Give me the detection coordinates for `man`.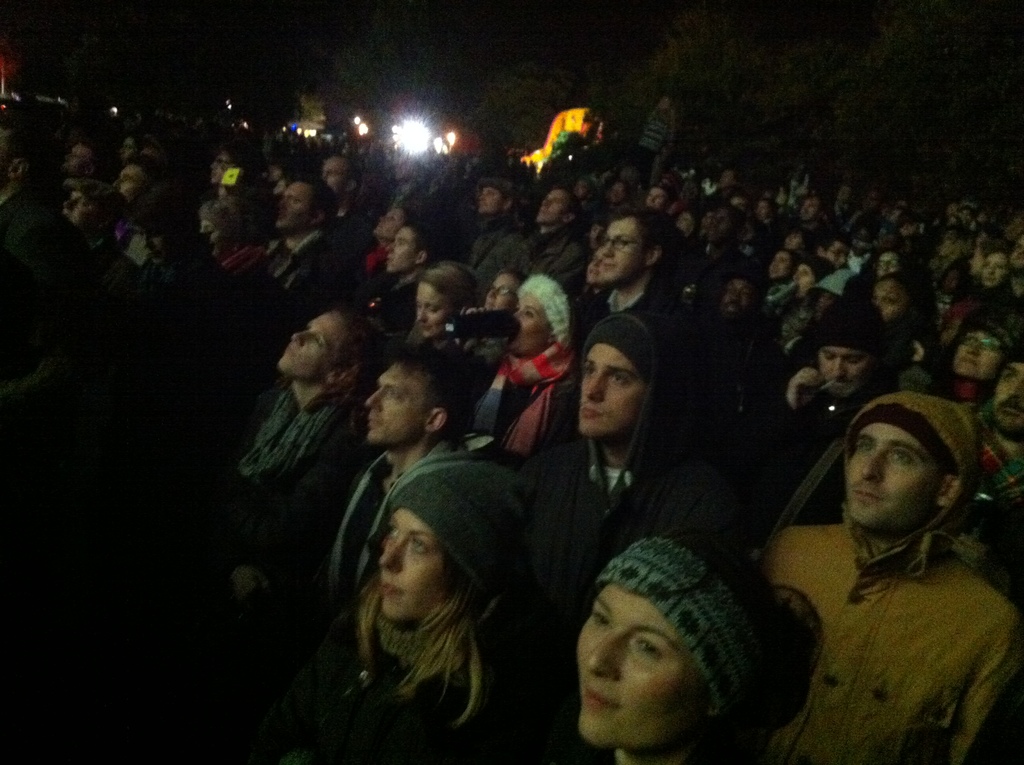
{"x1": 456, "y1": 178, "x2": 529, "y2": 298}.
